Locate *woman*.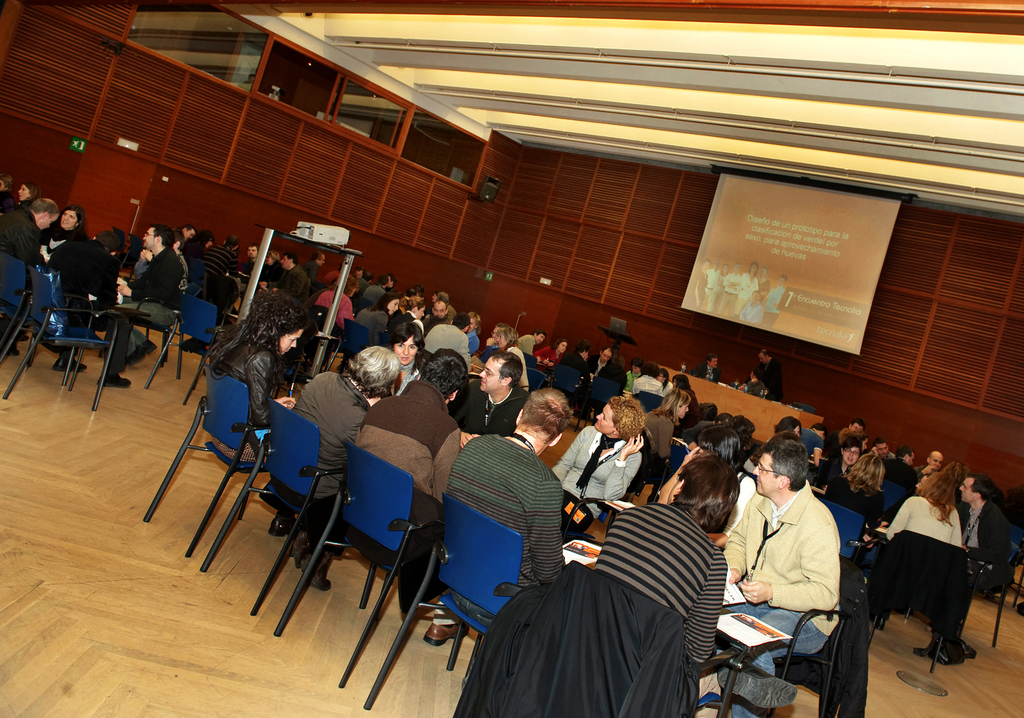
Bounding box: (x1=644, y1=389, x2=694, y2=487).
